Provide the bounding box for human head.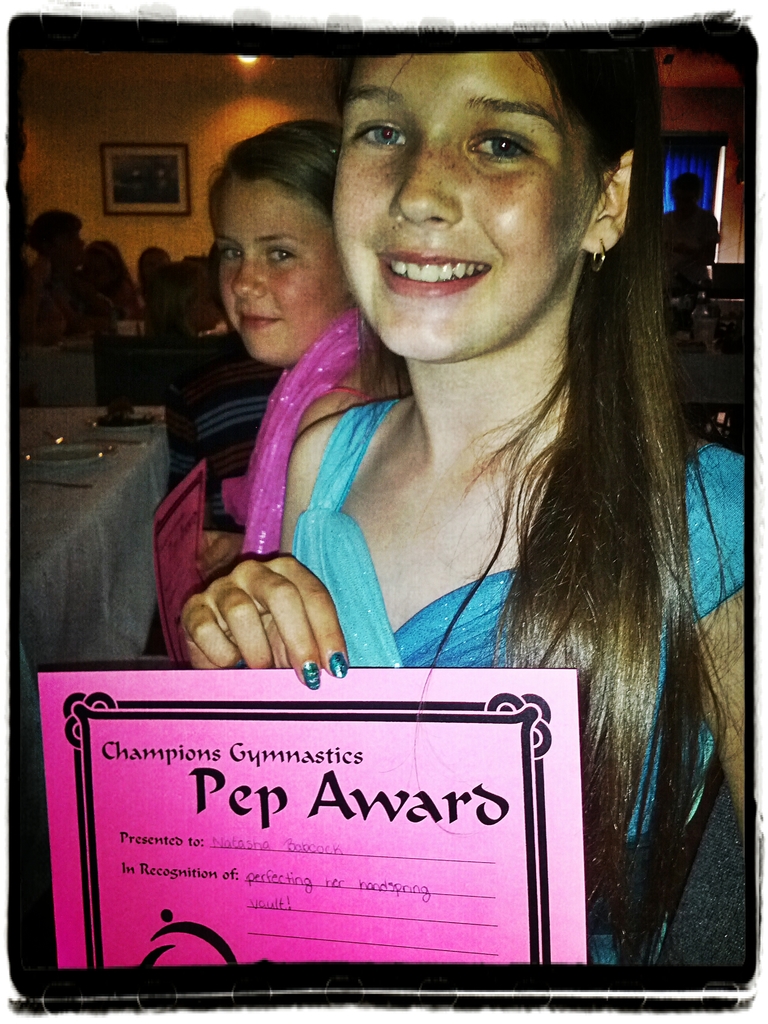
BBox(669, 173, 706, 211).
